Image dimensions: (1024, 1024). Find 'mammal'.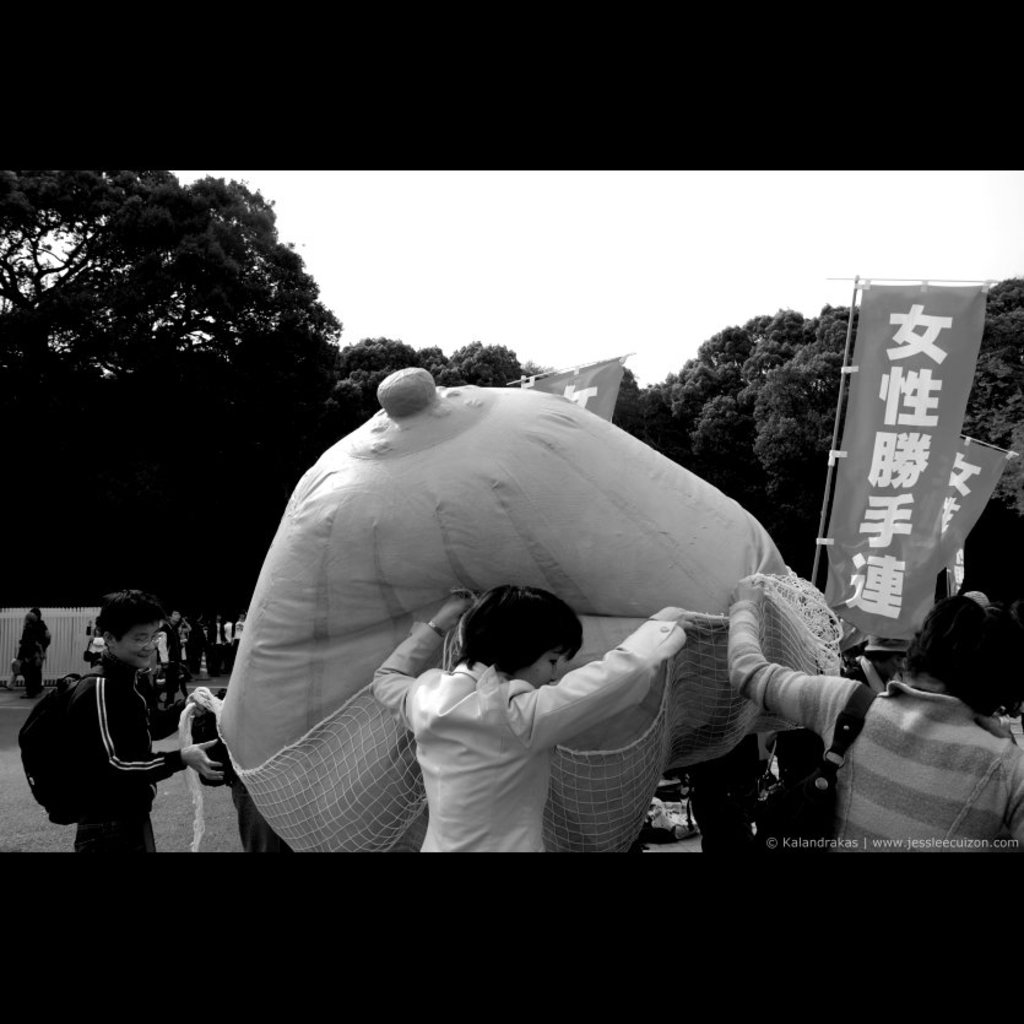
Rect(226, 684, 292, 858).
